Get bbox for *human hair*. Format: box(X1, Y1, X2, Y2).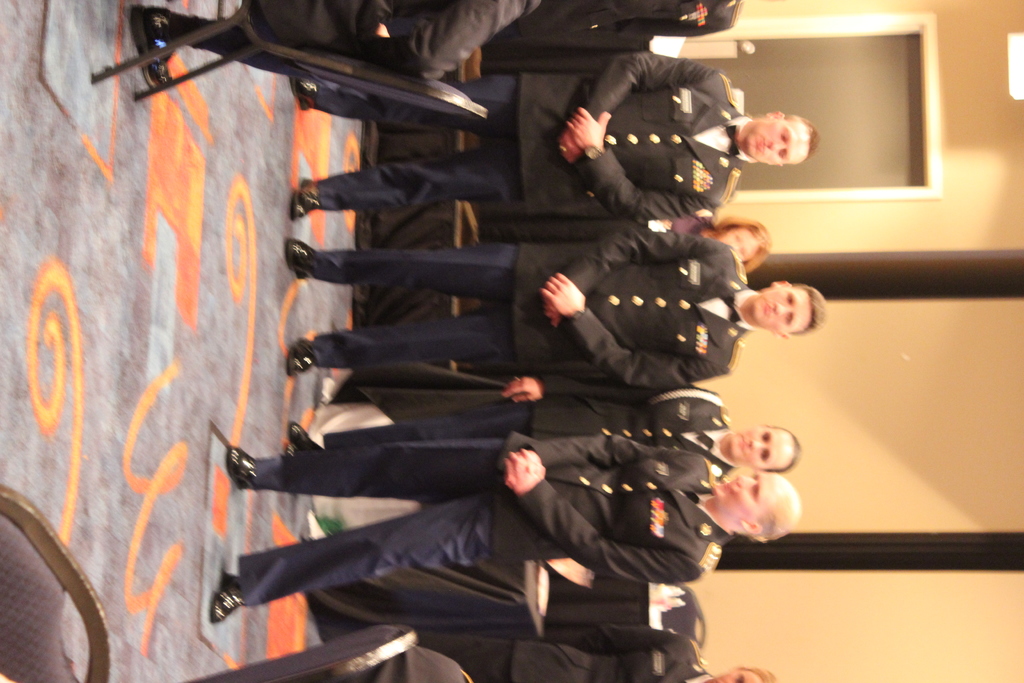
box(753, 475, 801, 541).
